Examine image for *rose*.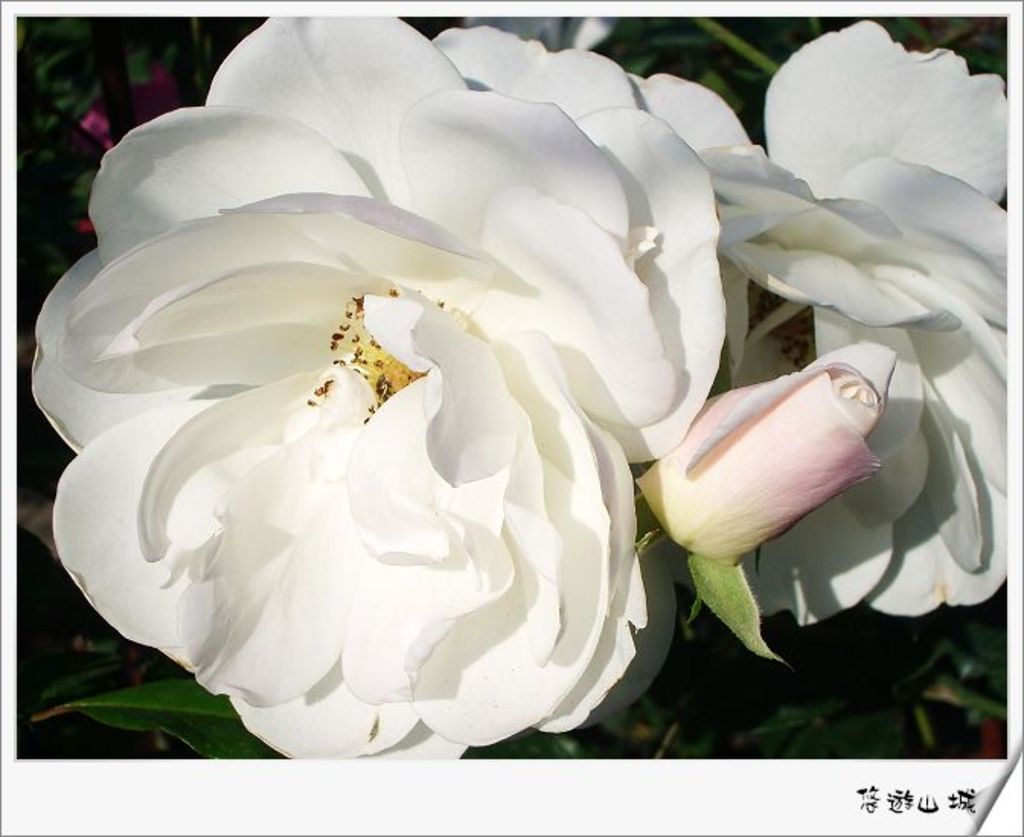
Examination result: <bbox>632, 355, 887, 569</bbox>.
